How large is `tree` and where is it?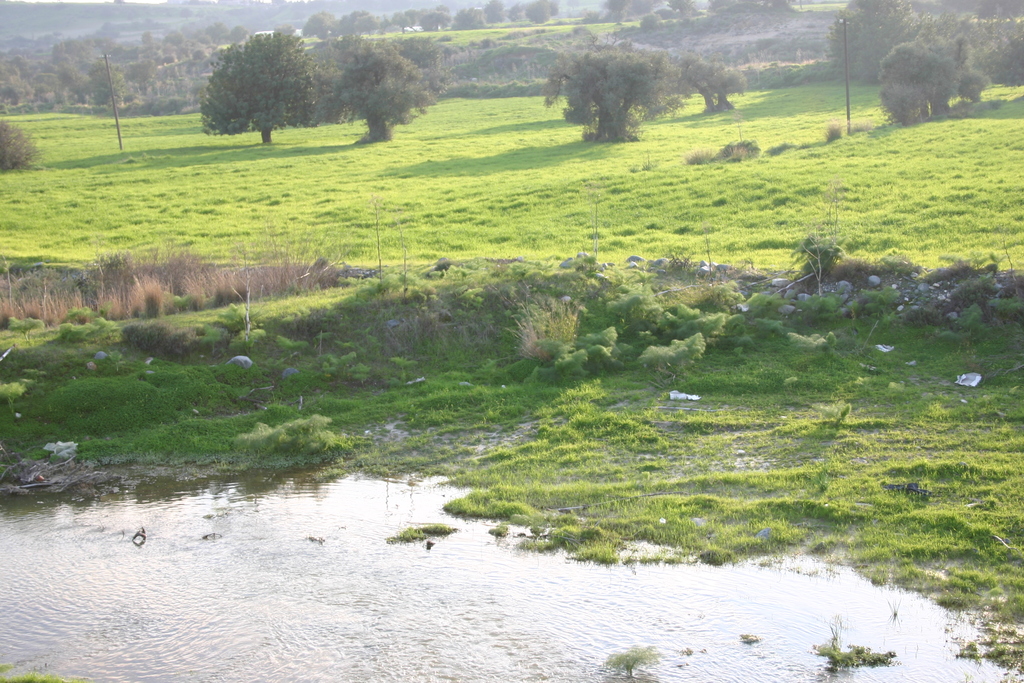
Bounding box: {"x1": 525, "y1": 0, "x2": 555, "y2": 25}.
